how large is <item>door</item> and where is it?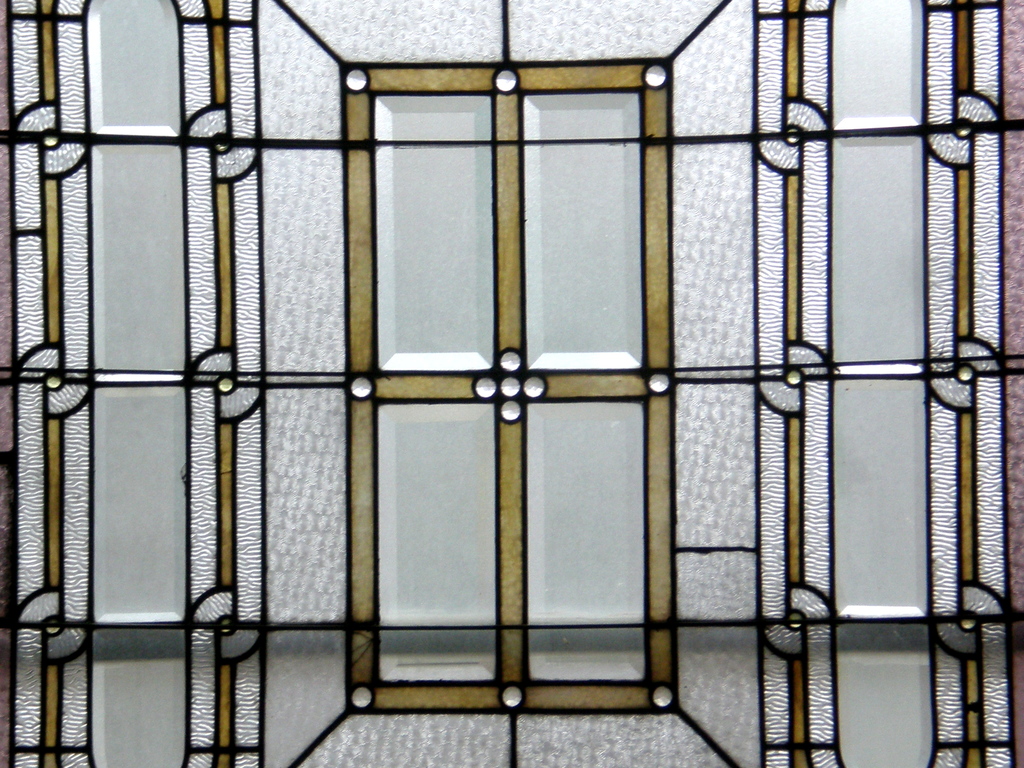
Bounding box: 362/81/646/687.
